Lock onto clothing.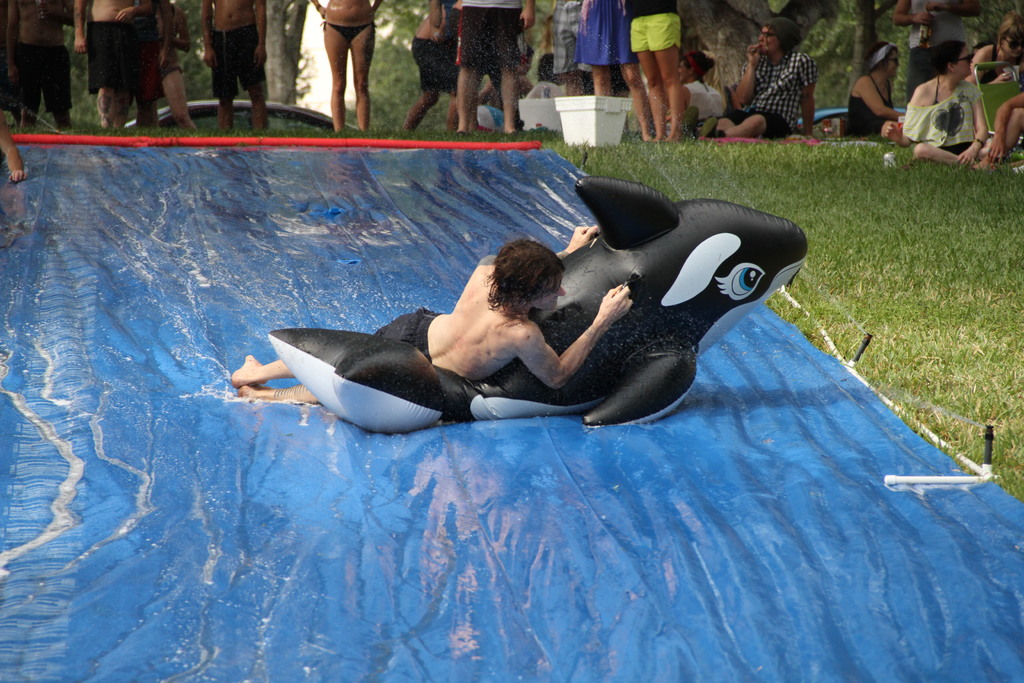
Locked: locate(461, 0, 520, 80).
